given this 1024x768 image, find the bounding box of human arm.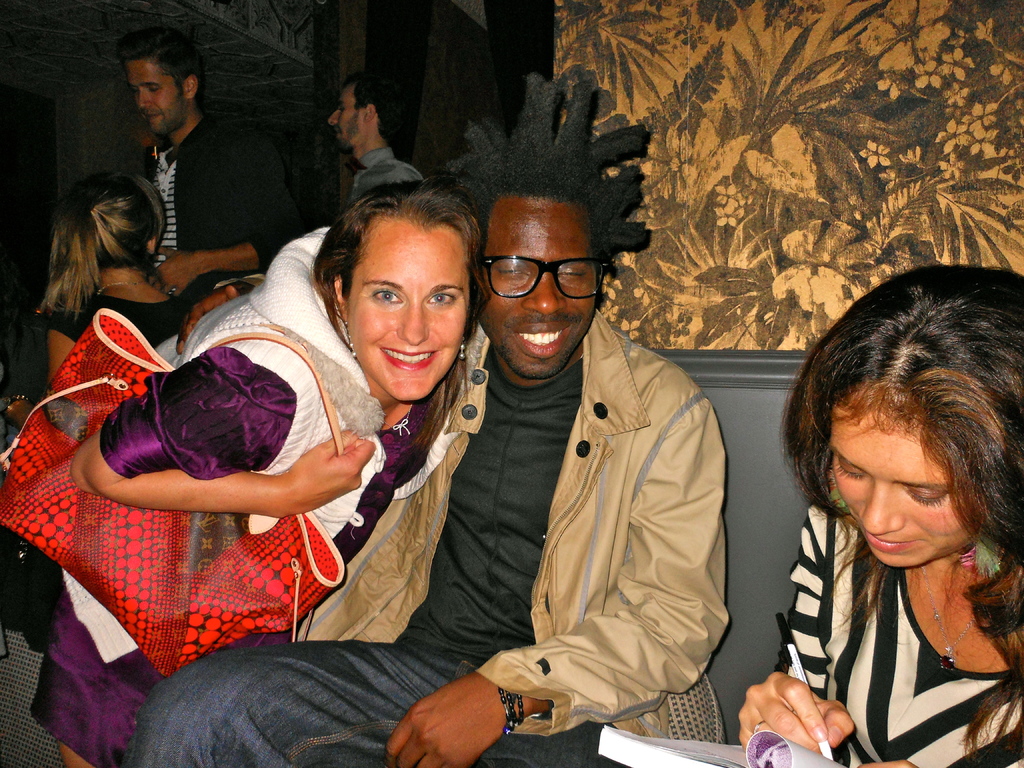
[67, 430, 377, 518].
